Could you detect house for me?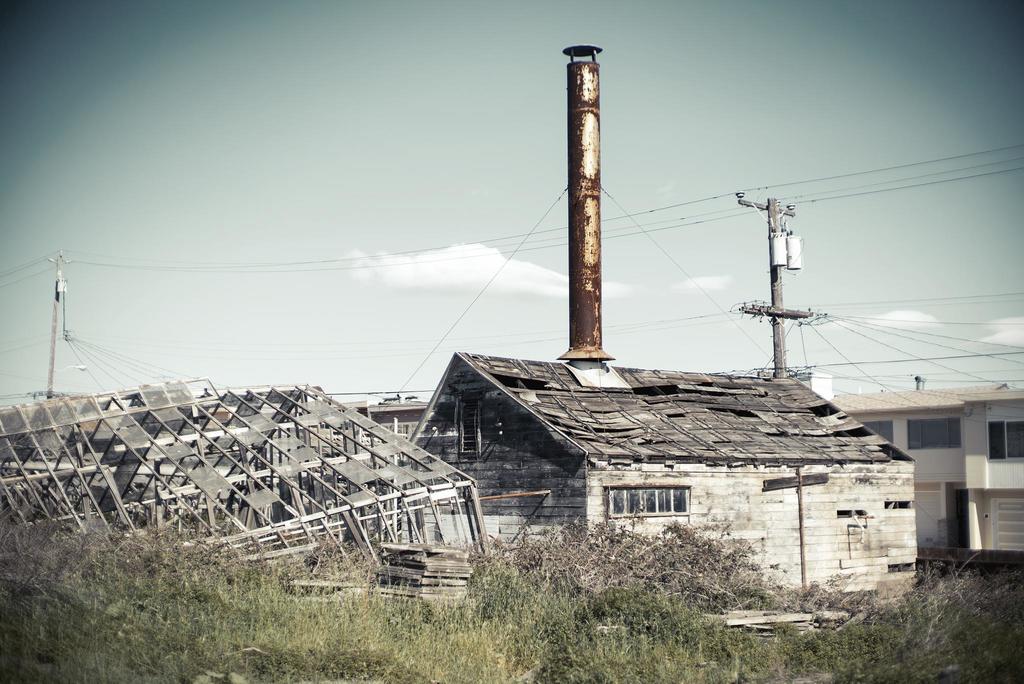
Detection result: Rect(802, 368, 1023, 551).
